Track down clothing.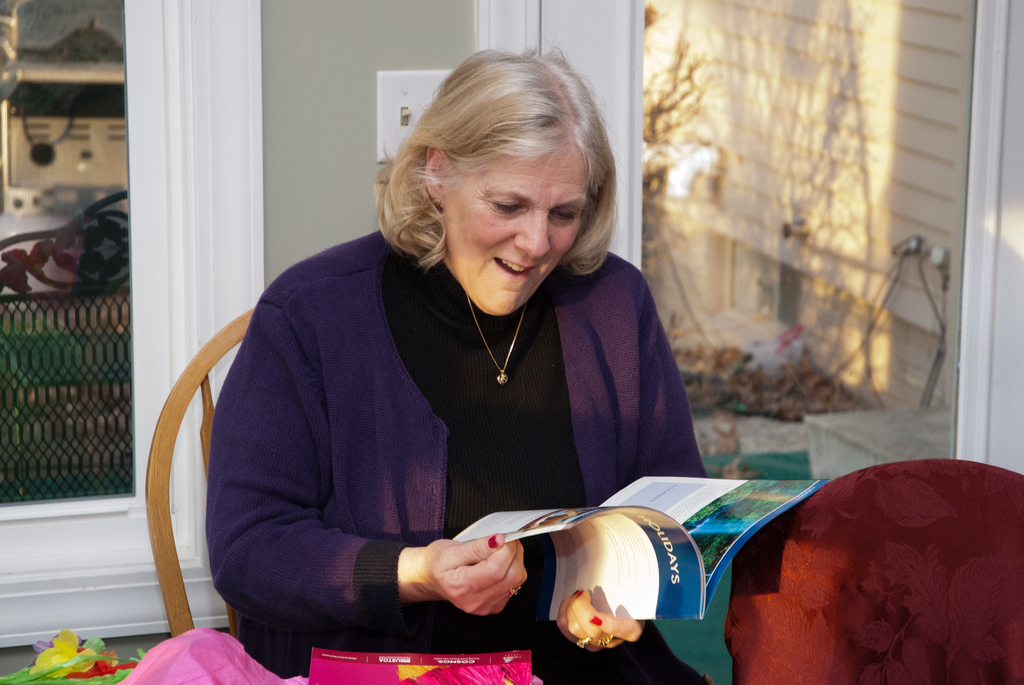
Tracked to locate(206, 230, 718, 684).
